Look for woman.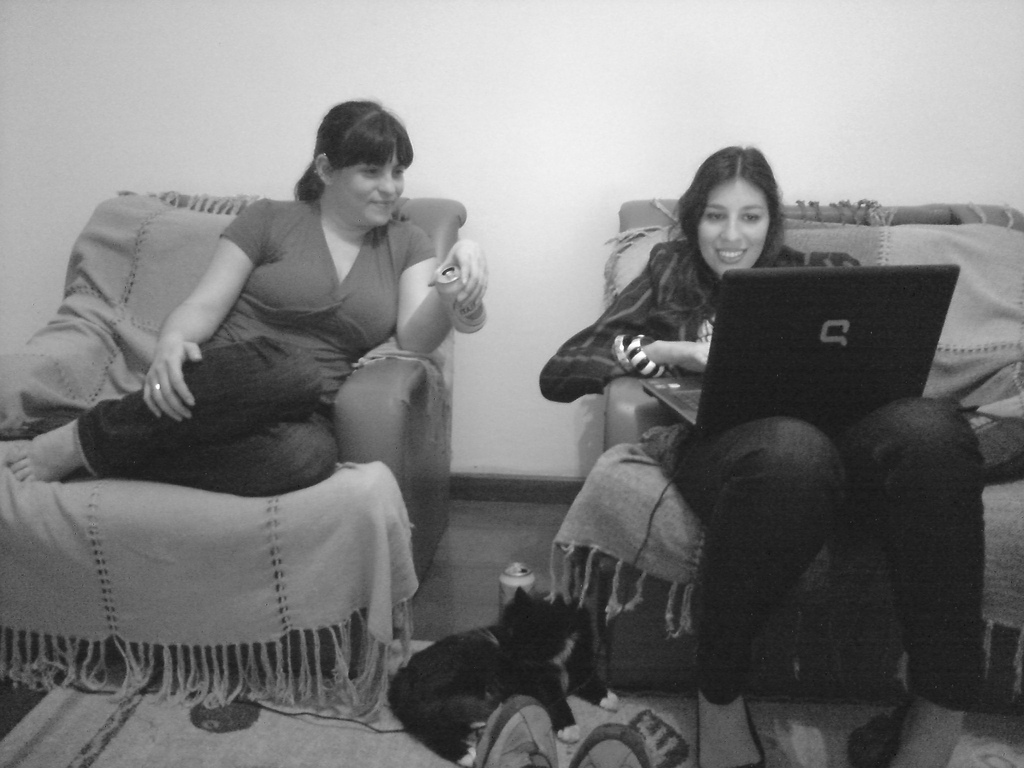
Found: region(4, 97, 489, 496).
